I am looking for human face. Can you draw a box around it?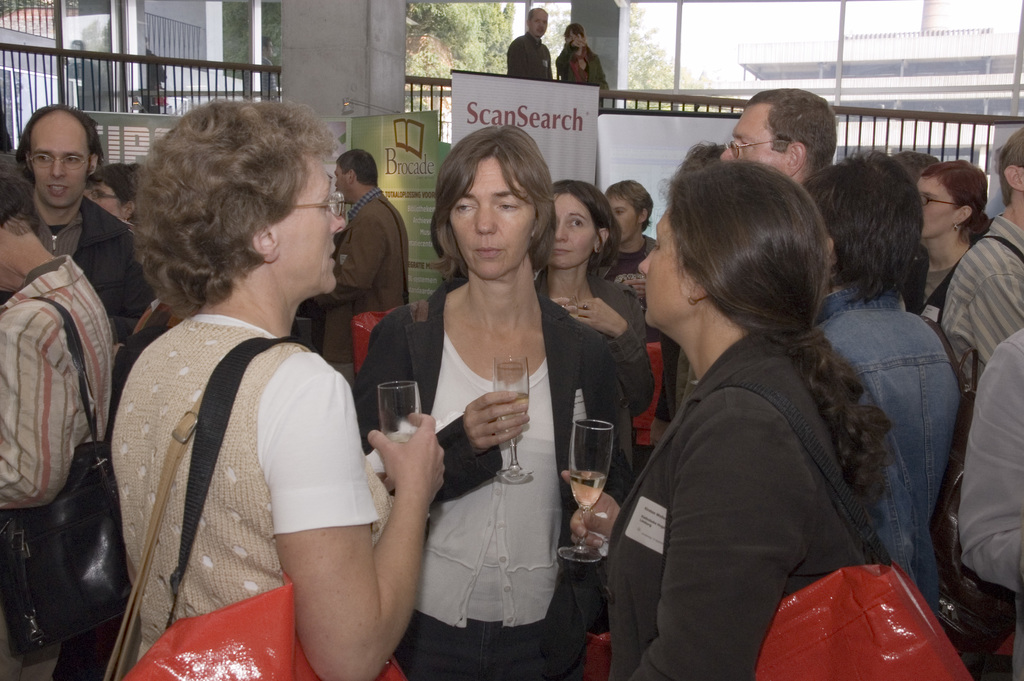
Sure, the bounding box is crop(86, 177, 119, 217).
